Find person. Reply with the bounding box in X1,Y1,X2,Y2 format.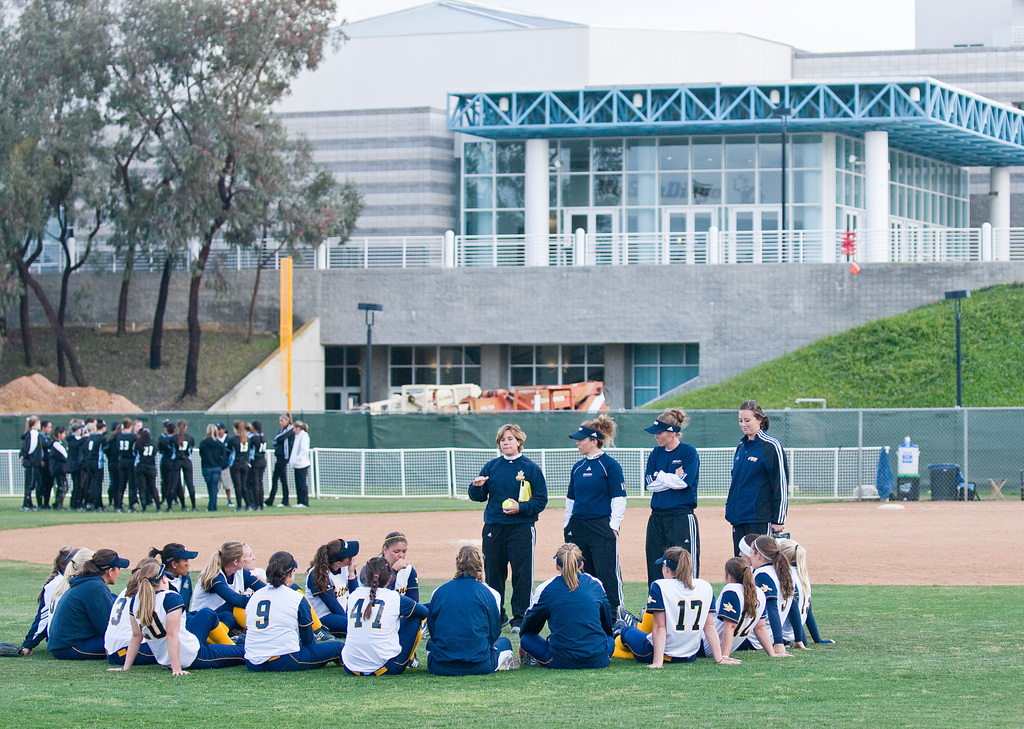
751,536,812,655.
